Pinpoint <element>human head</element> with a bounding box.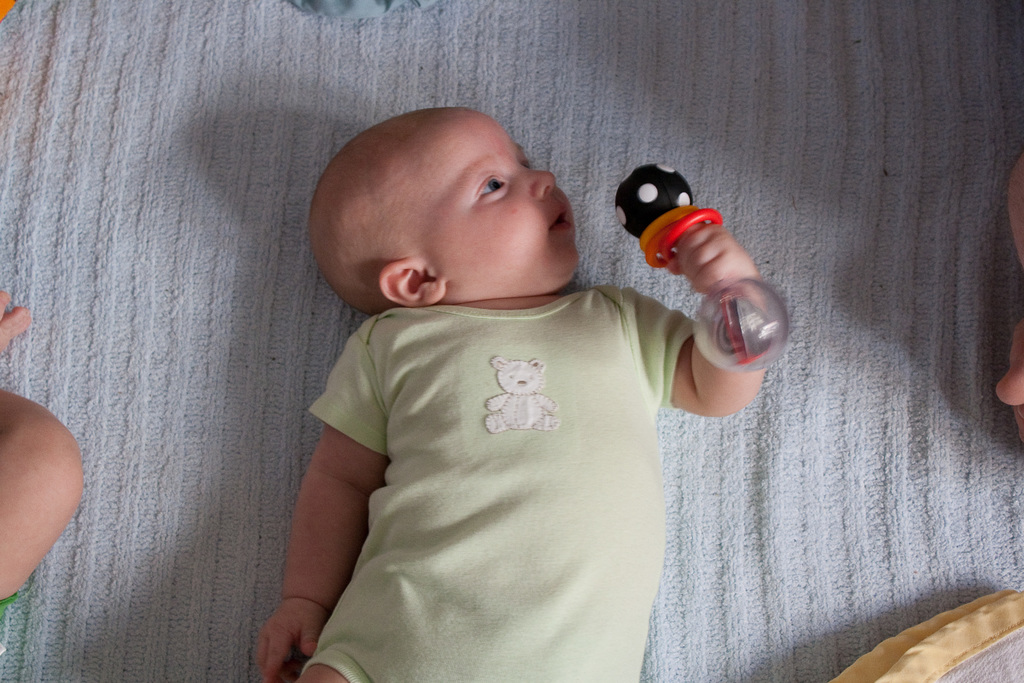
x1=312 y1=104 x2=571 y2=305.
